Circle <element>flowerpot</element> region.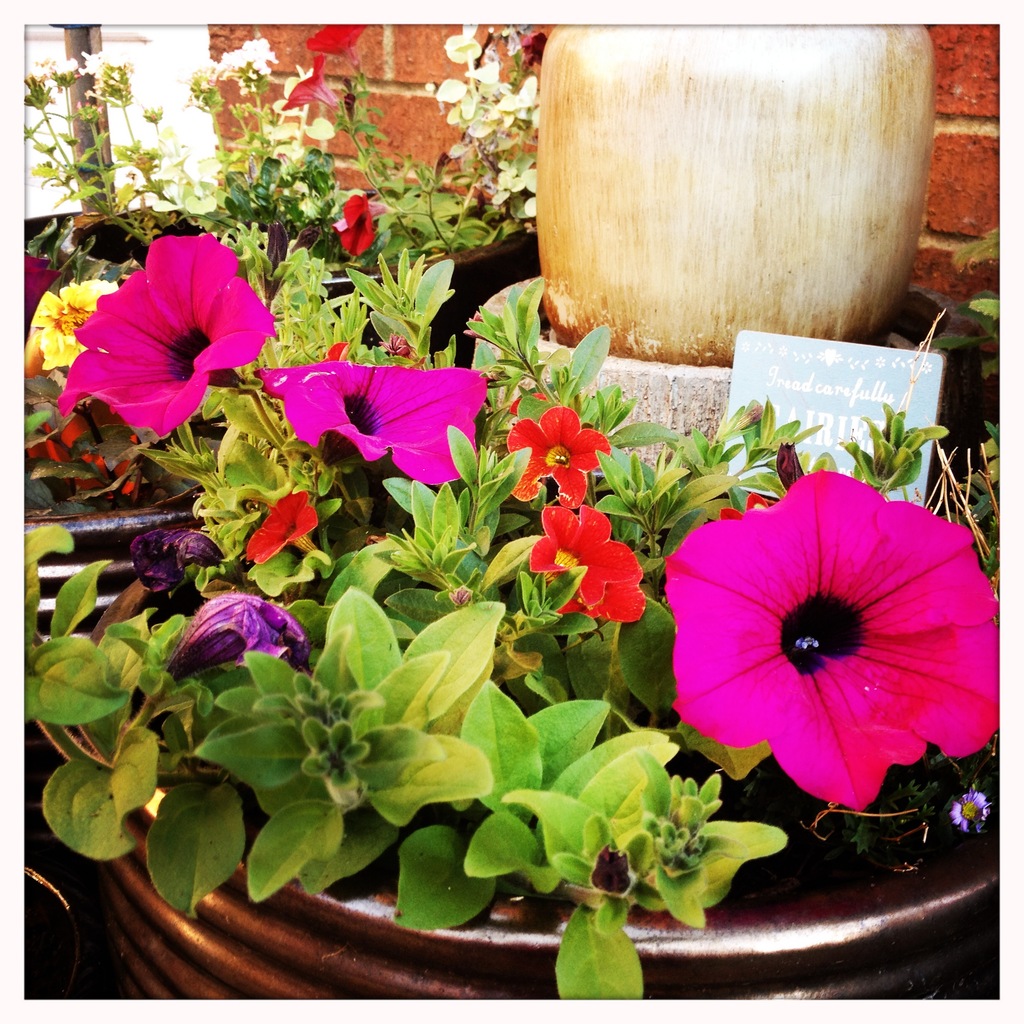
Region: box=[13, 422, 224, 666].
